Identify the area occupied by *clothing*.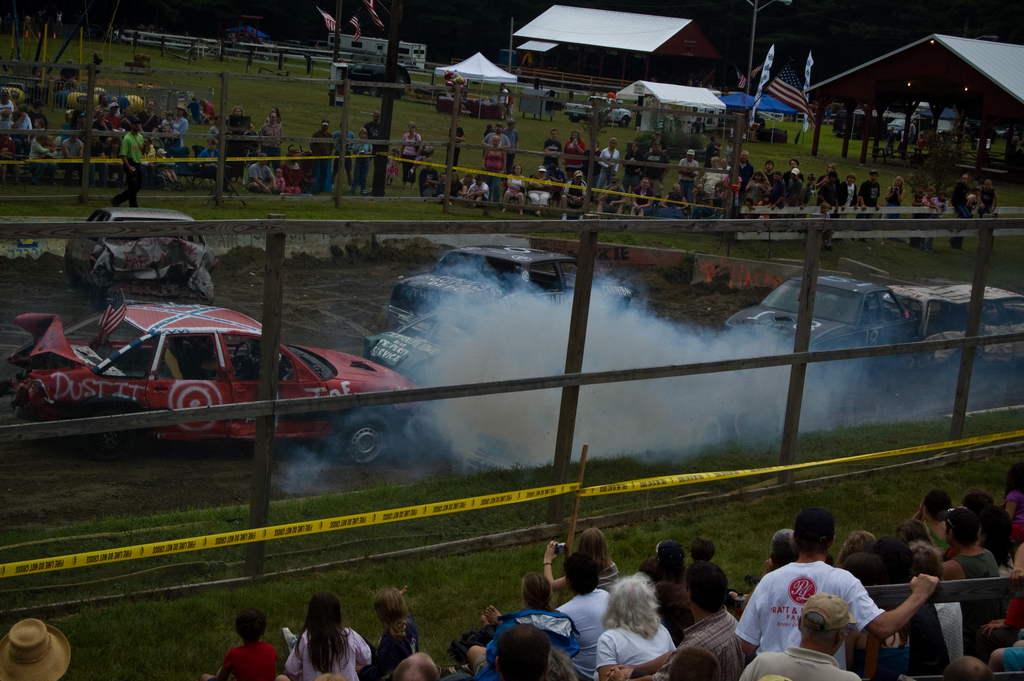
Area: locate(726, 158, 753, 195).
